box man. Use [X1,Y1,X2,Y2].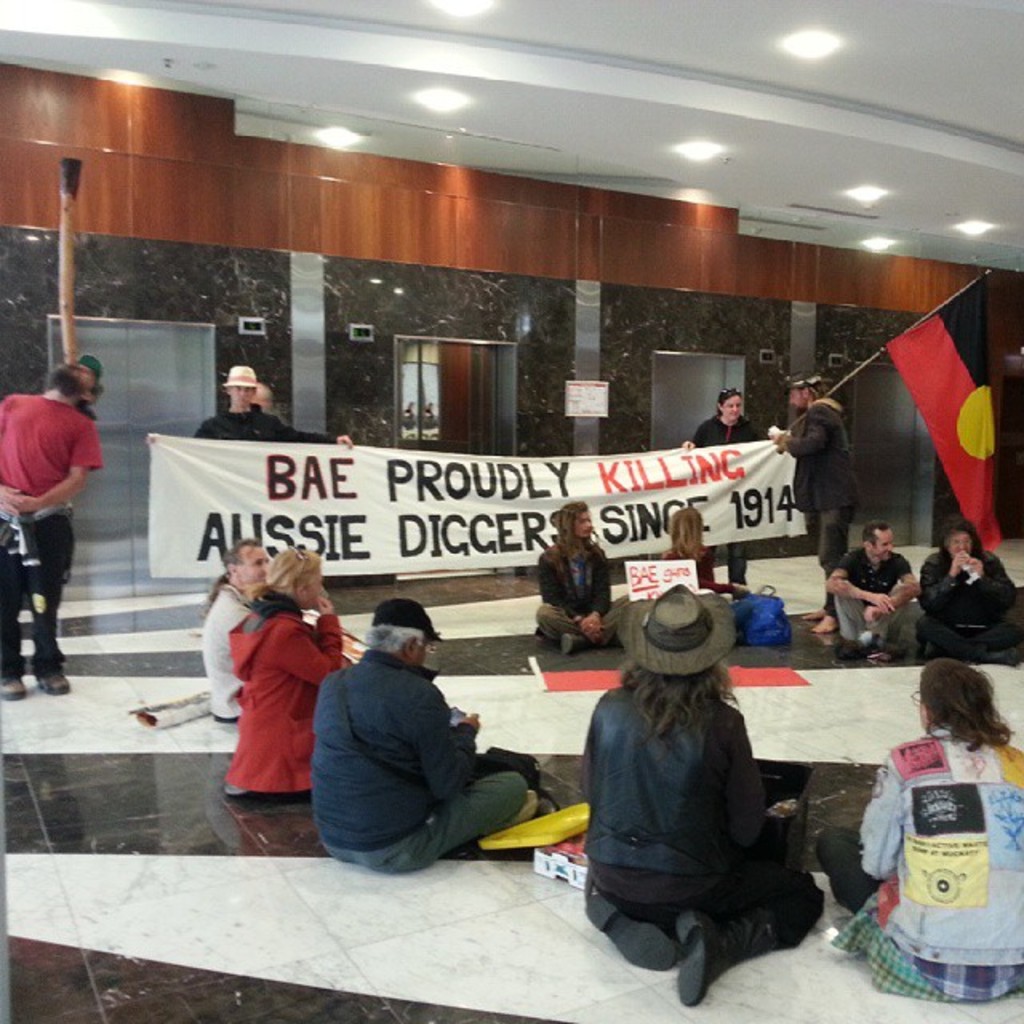
[534,501,635,651].
